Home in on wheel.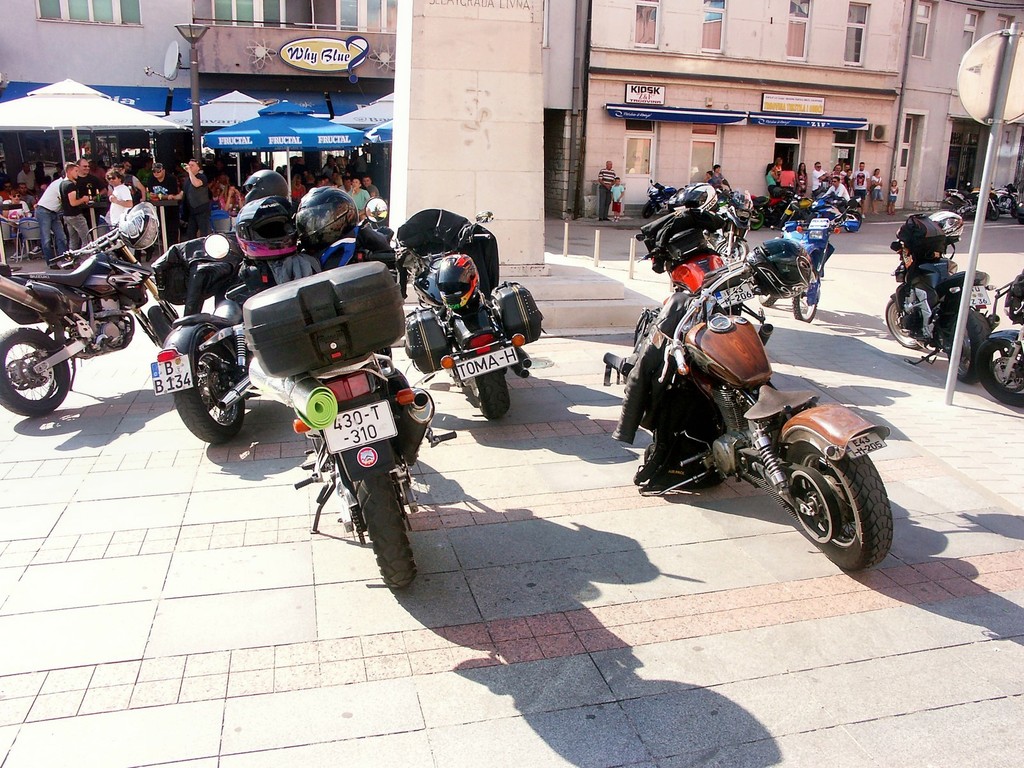
Homed in at [left=751, top=274, right=779, bottom=309].
